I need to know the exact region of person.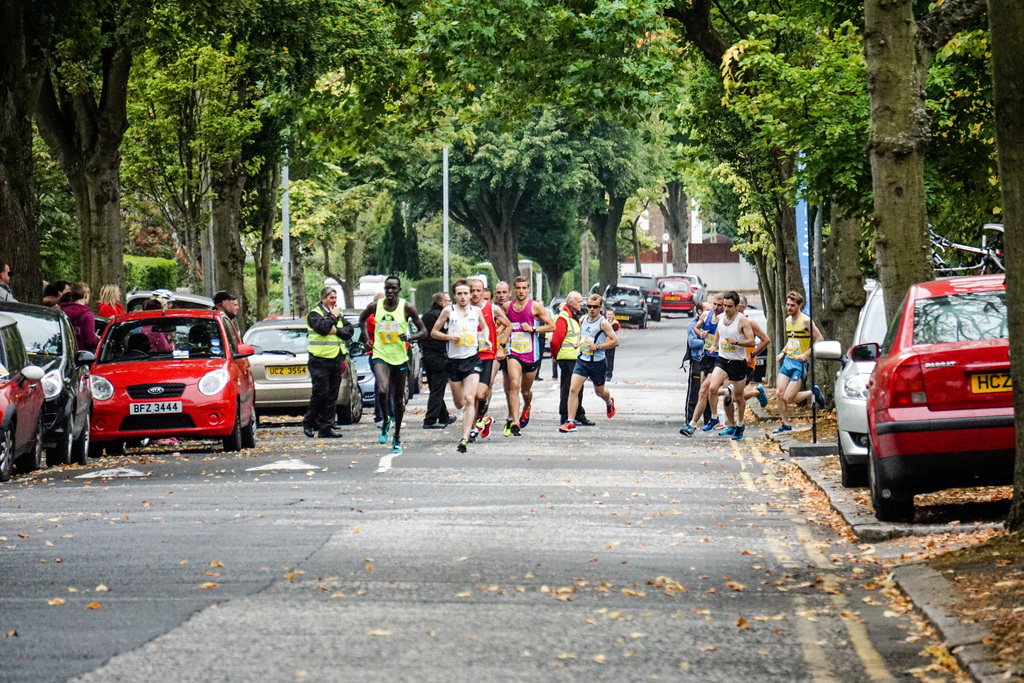
Region: select_region(356, 273, 423, 448).
